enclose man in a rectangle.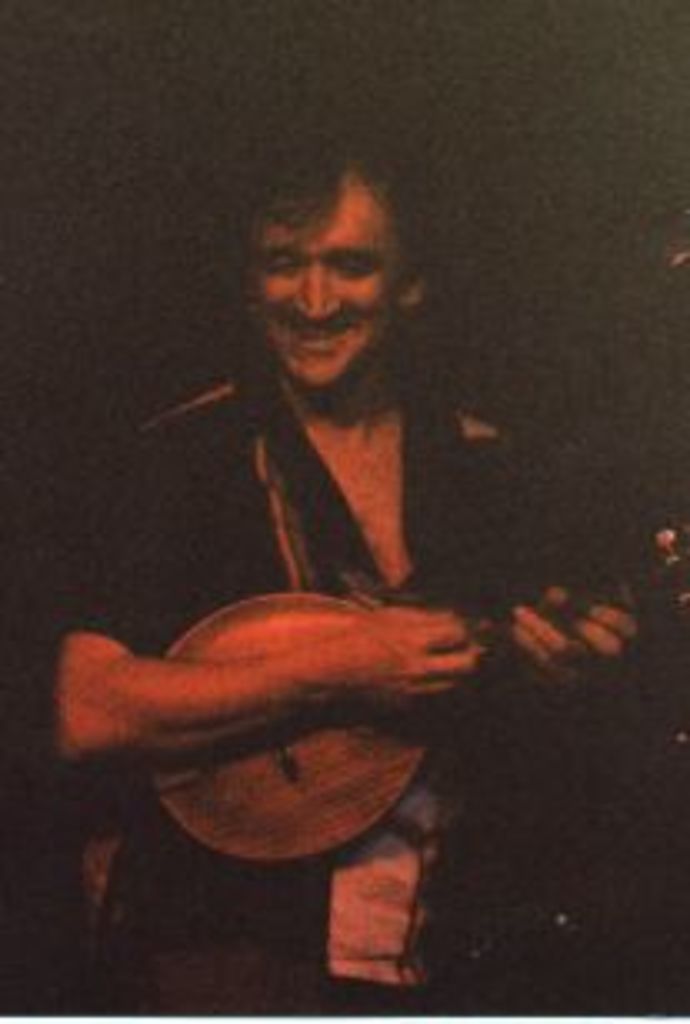
x1=70 y1=147 x2=560 y2=941.
